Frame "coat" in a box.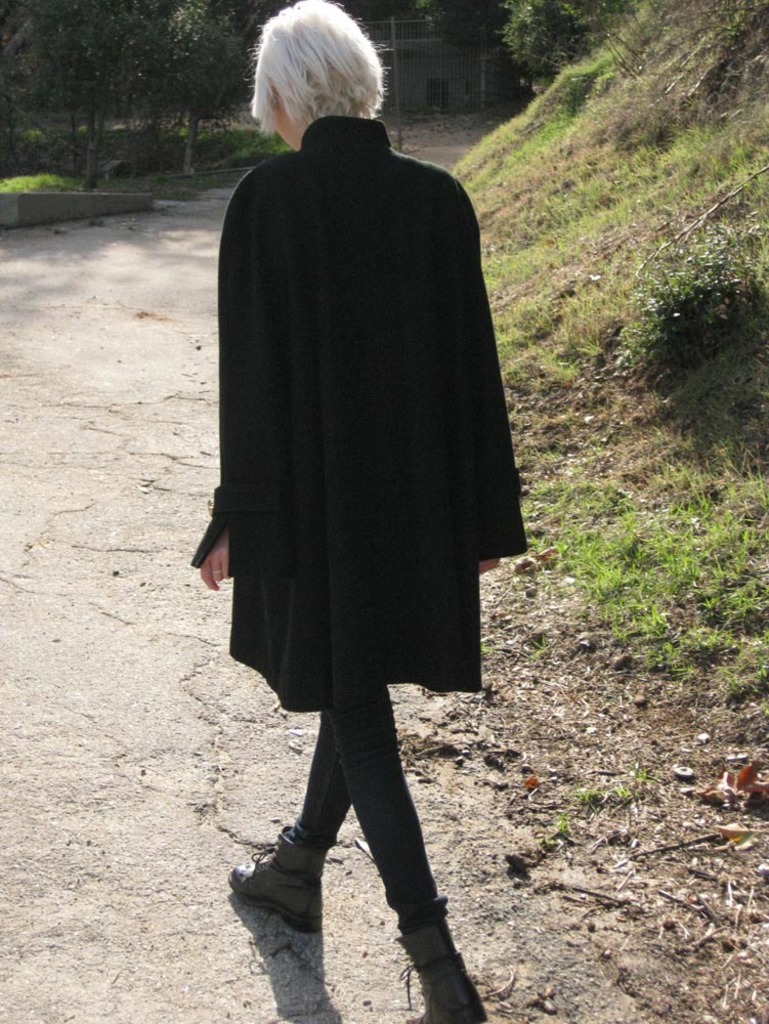
(206, 72, 506, 767).
